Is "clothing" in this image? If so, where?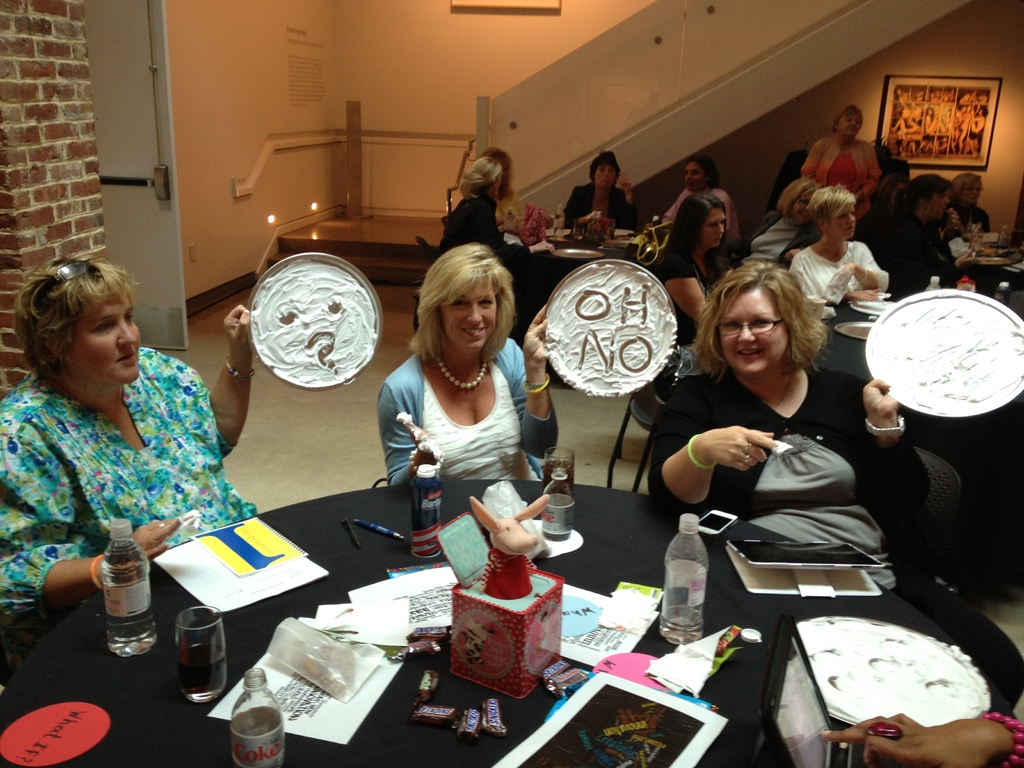
Yes, at {"x1": 0, "y1": 346, "x2": 258, "y2": 626}.
